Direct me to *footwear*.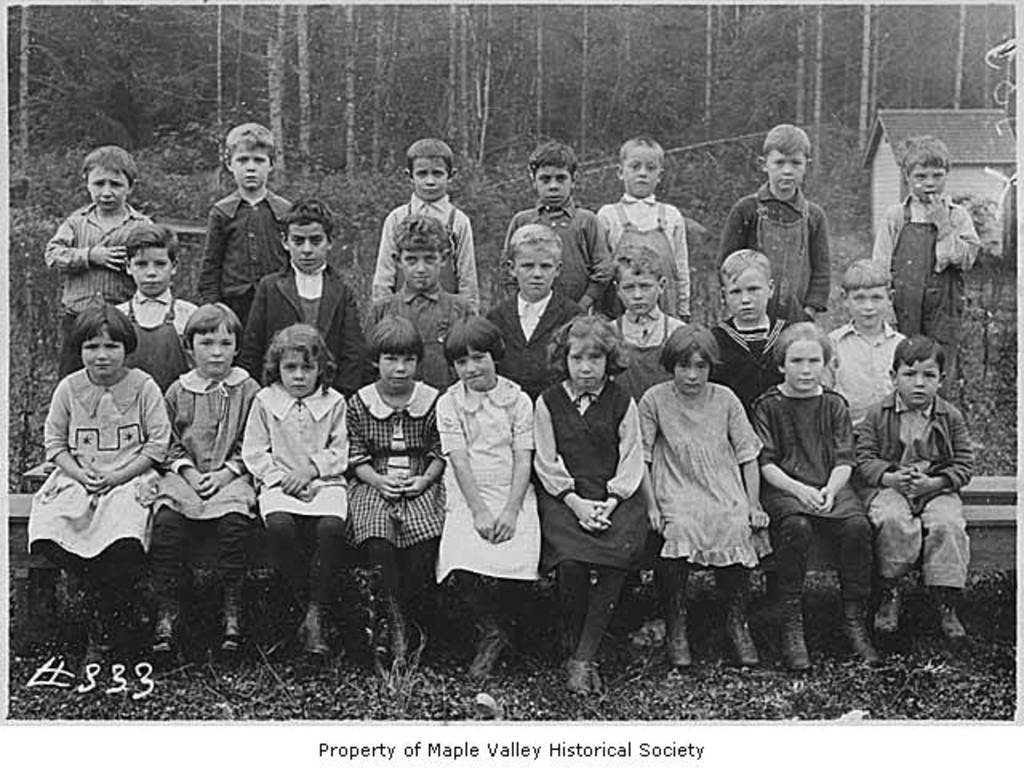
Direction: bbox=[834, 596, 883, 670].
